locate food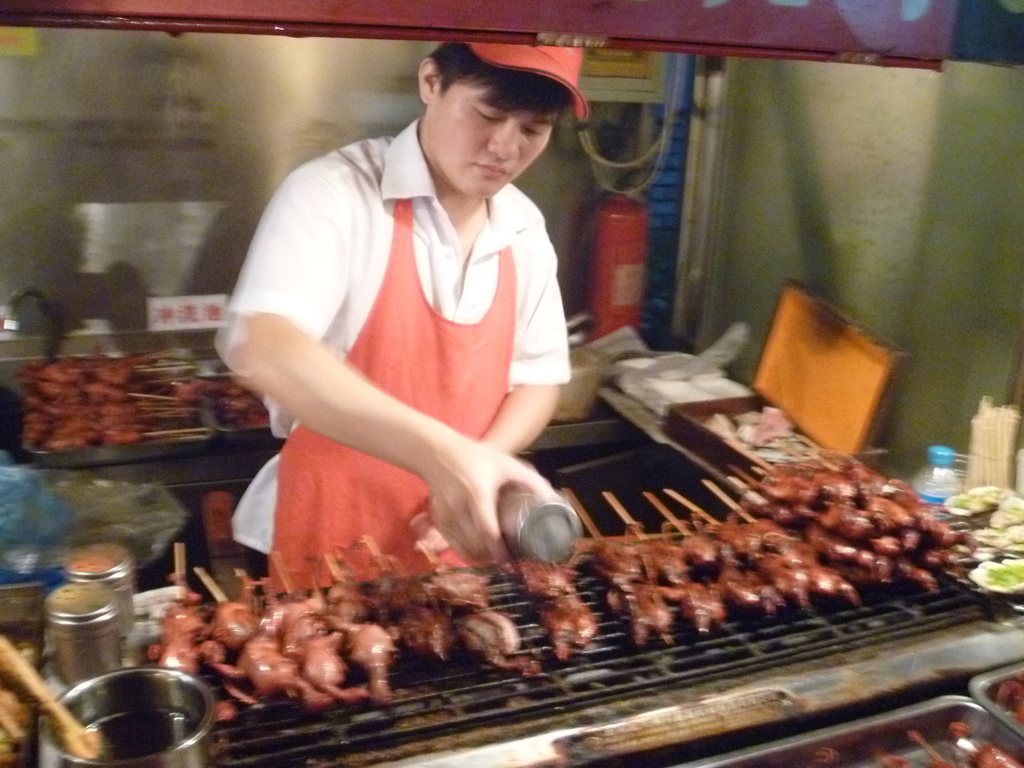
detection(431, 566, 546, 676)
